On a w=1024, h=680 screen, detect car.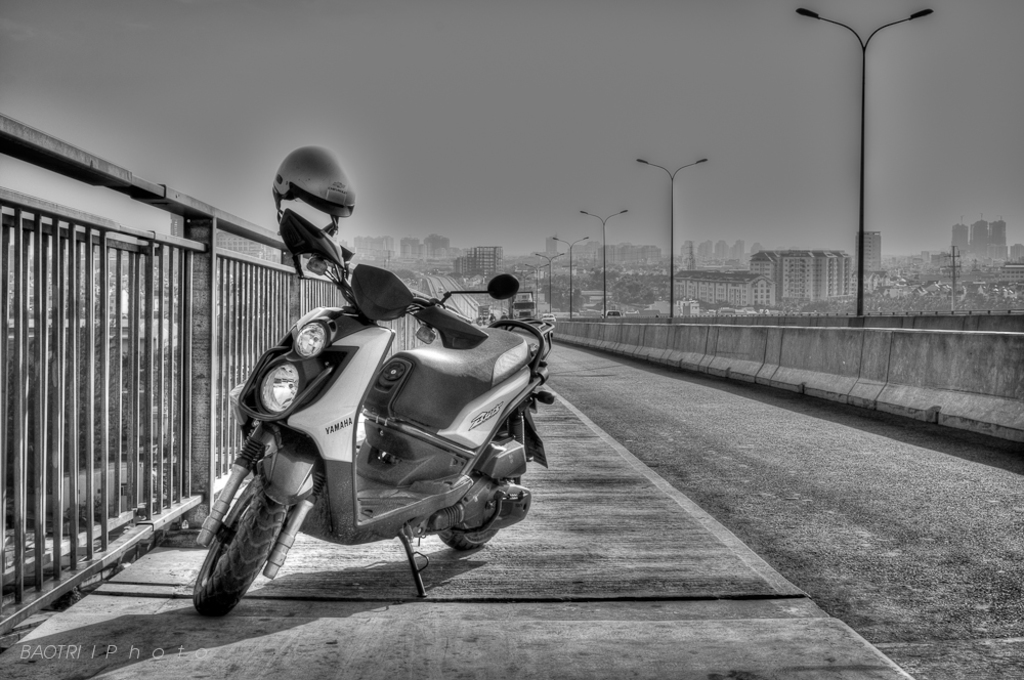
<bbox>541, 312, 557, 323</bbox>.
